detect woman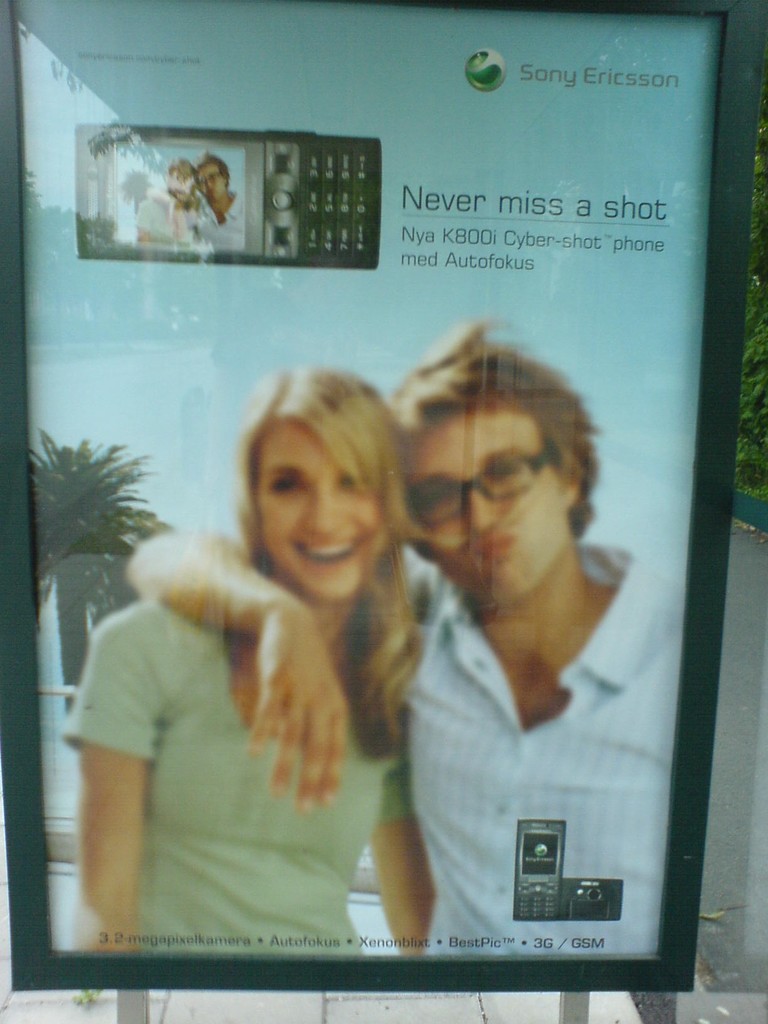
{"x1": 118, "y1": 362, "x2": 461, "y2": 929}
